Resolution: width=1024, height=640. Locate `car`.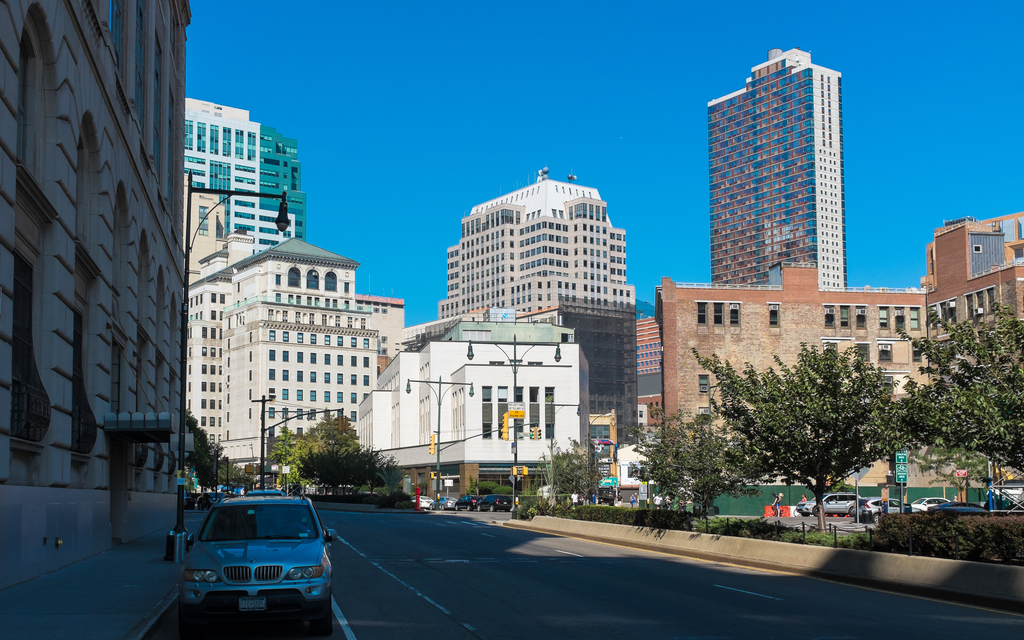
(178,490,344,633).
